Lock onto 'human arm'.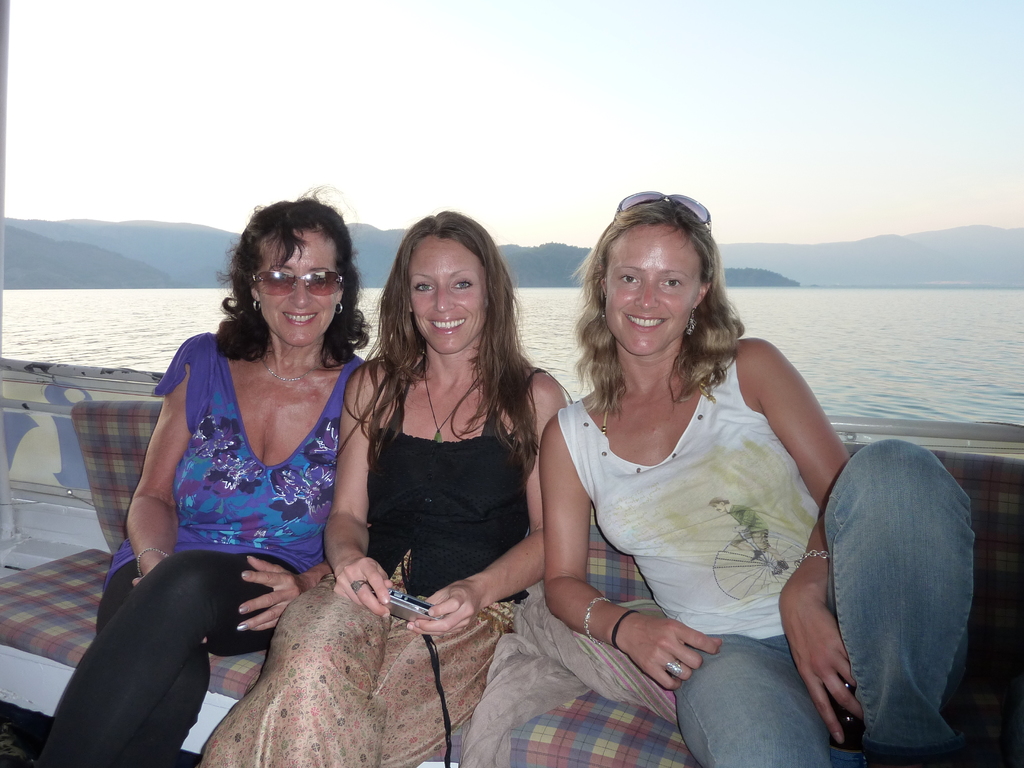
Locked: [748, 331, 881, 748].
